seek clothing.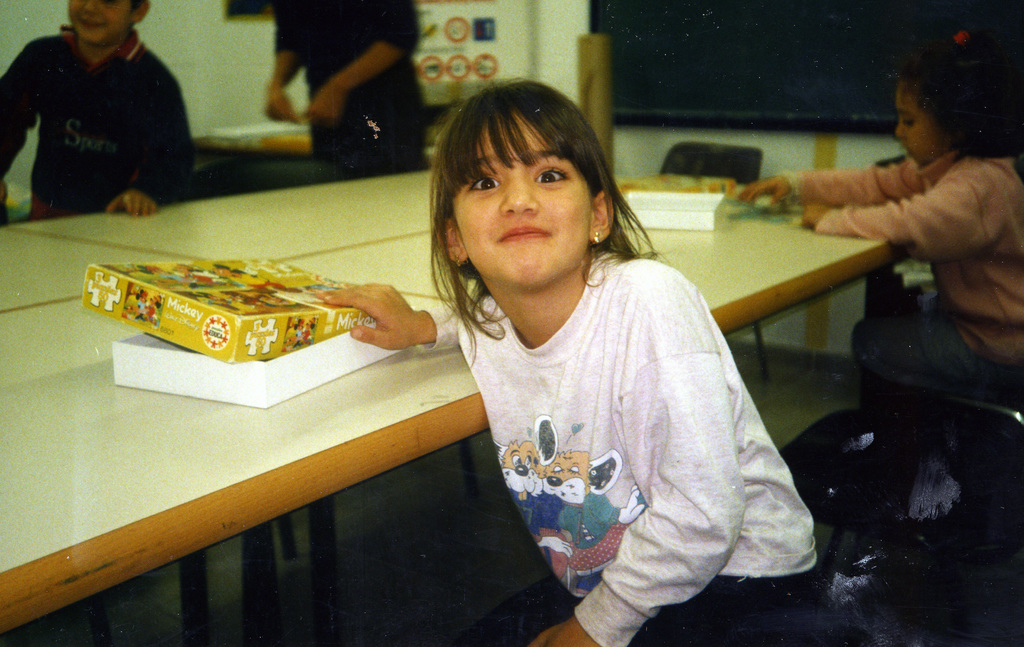
[left=450, top=206, right=807, bottom=619].
